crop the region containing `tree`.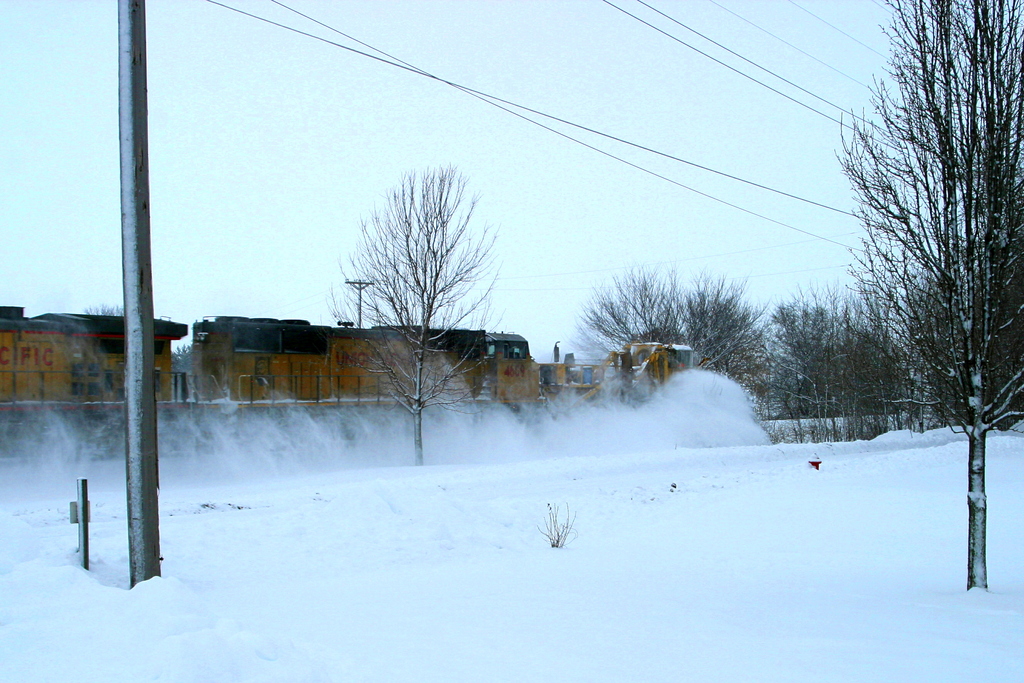
Crop region: x1=822, y1=8, x2=1007, y2=527.
